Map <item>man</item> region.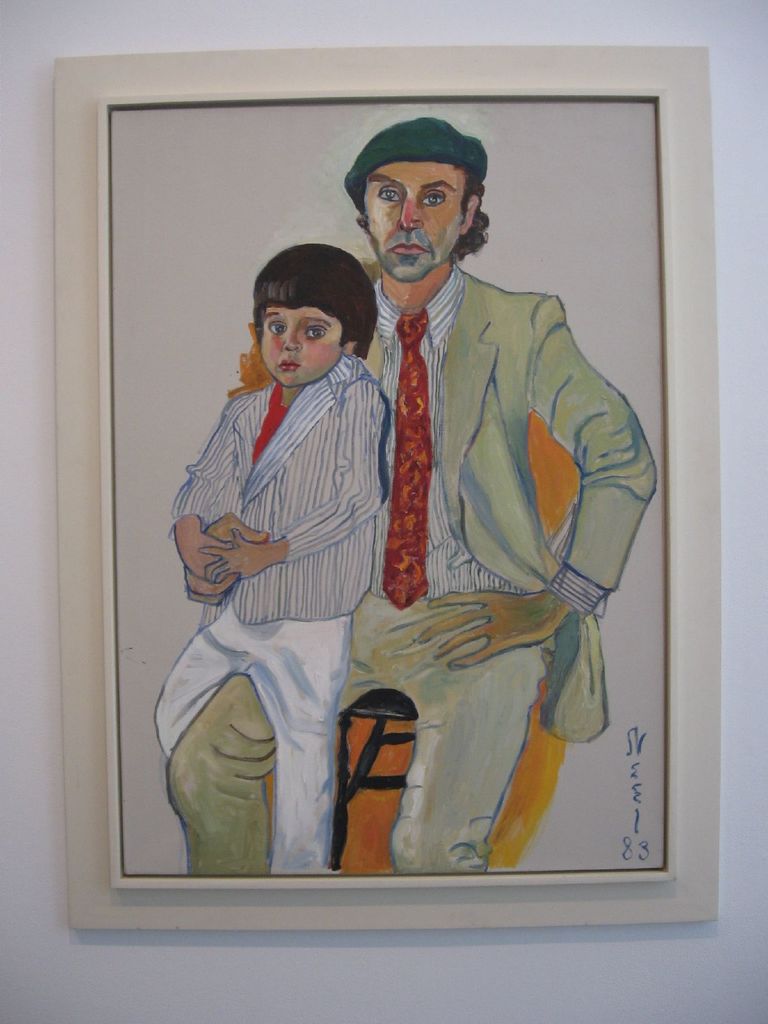
Mapped to pyautogui.locateOnScreen(159, 113, 661, 880).
